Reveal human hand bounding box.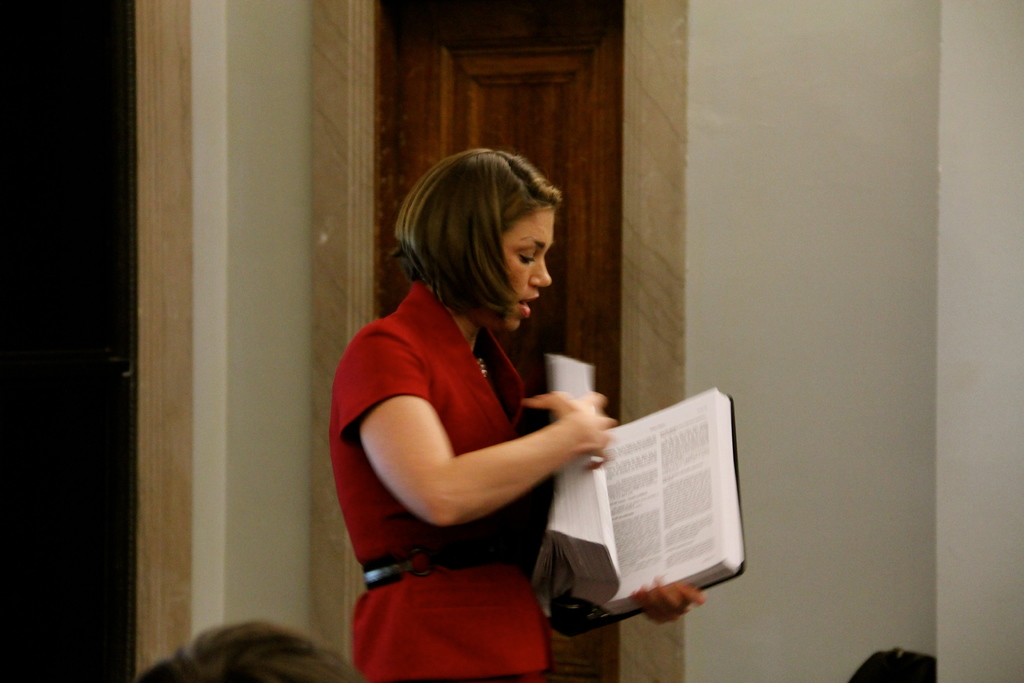
Revealed: (left=628, top=568, right=709, bottom=630).
